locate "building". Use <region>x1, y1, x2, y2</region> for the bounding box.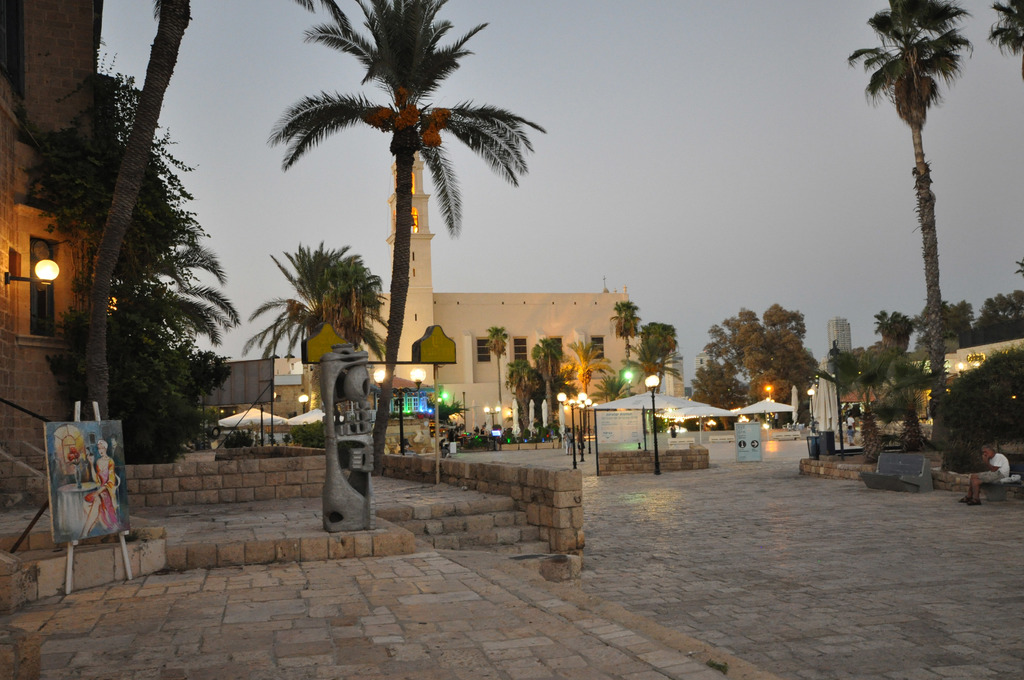
<region>0, 0, 109, 450</region>.
